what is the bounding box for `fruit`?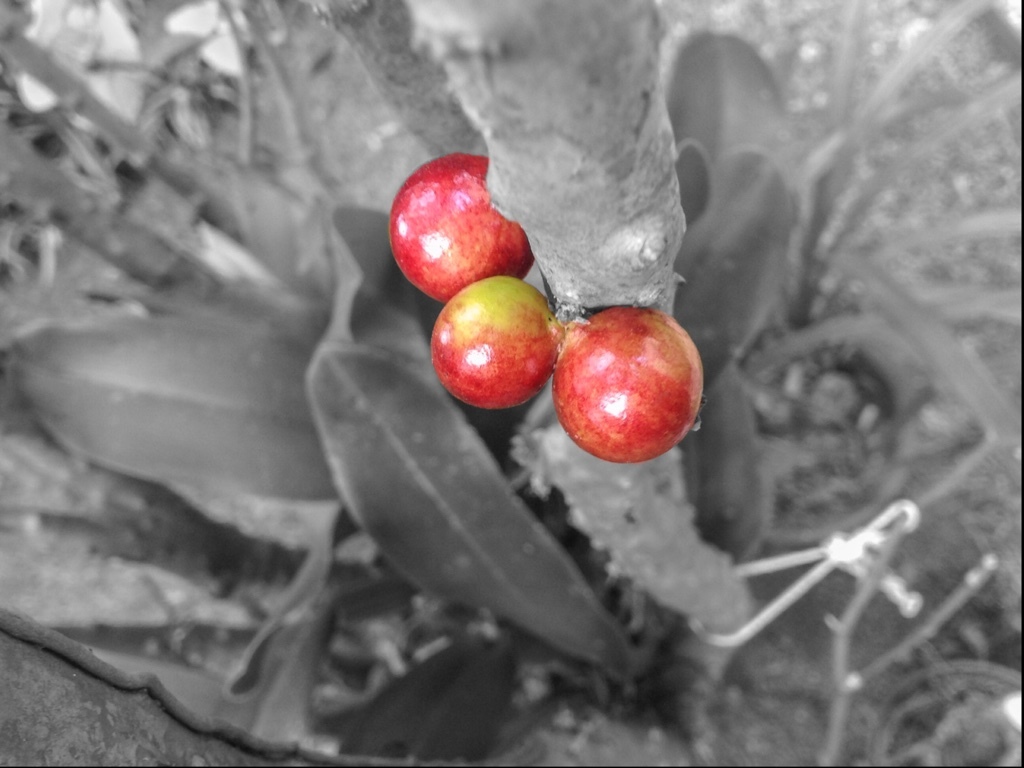
<bbox>431, 271, 556, 408</bbox>.
